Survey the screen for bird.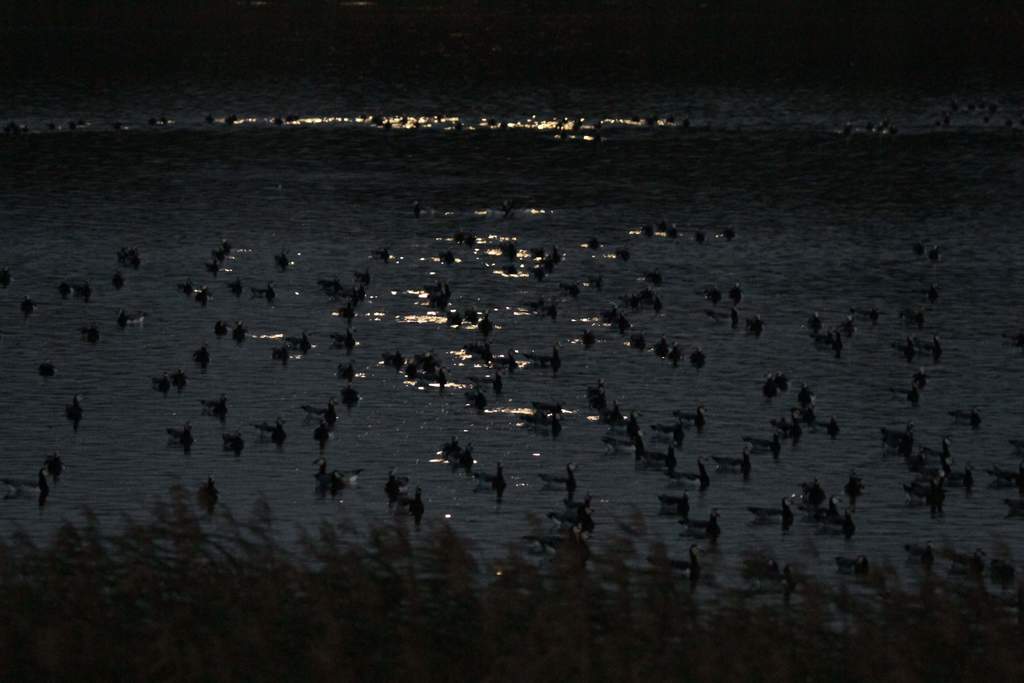
Survey found: <bbox>81, 327, 99, 344</bbox>.
